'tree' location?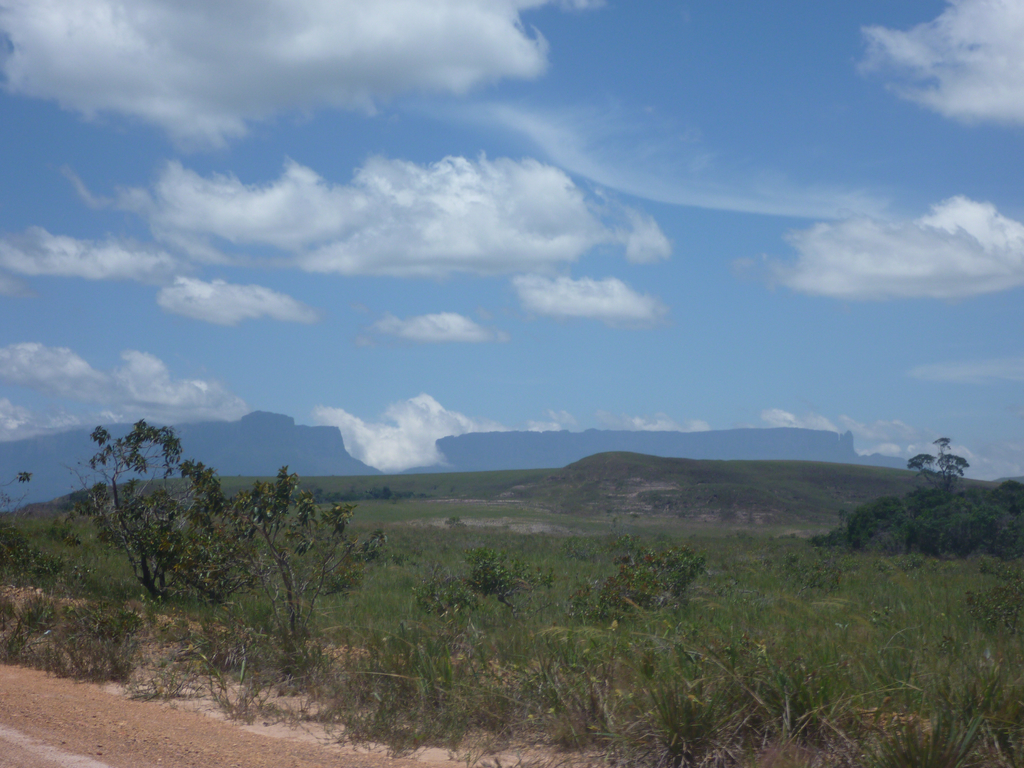
[220, 466, 395, 655]
